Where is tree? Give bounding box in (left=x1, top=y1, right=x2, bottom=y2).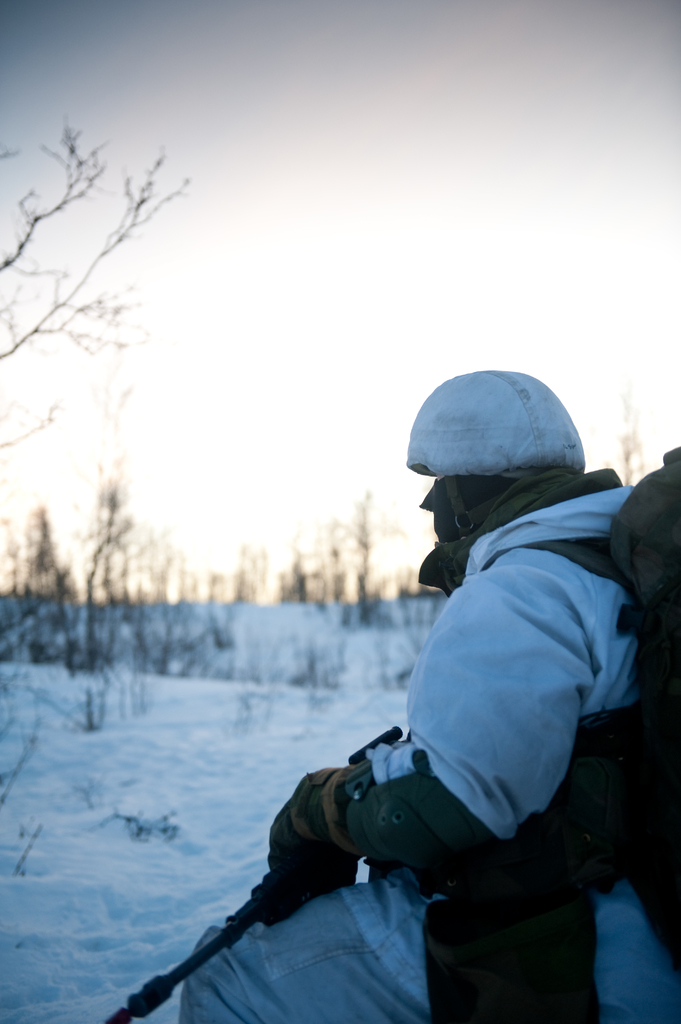
(left=605, top=379, right=653, bottom=486).
